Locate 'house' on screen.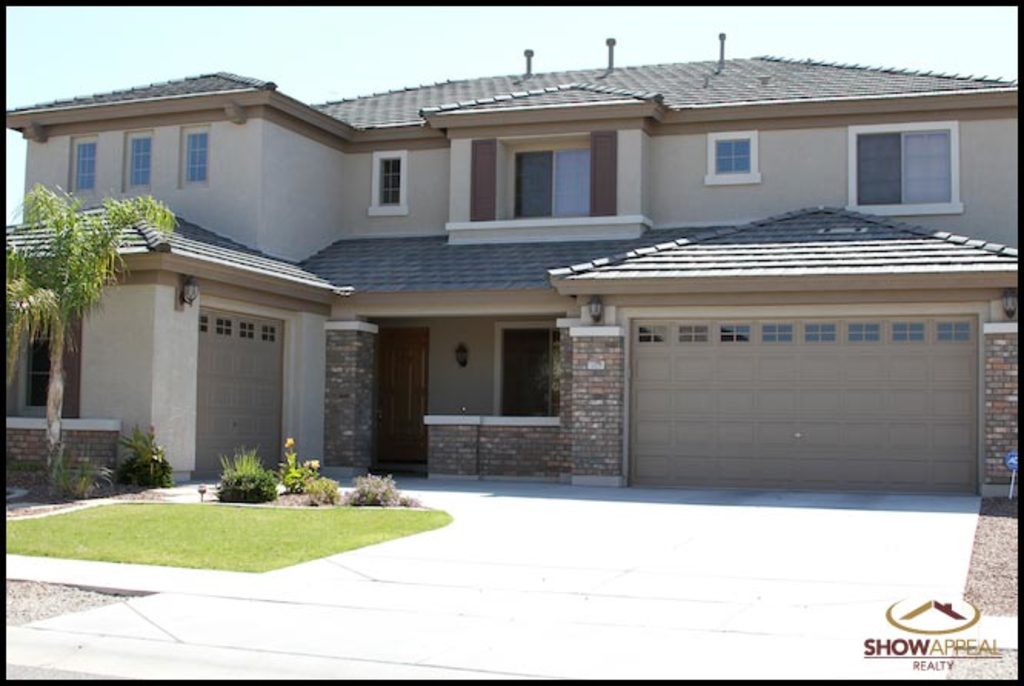
On screen at 684 49 1022 515.
